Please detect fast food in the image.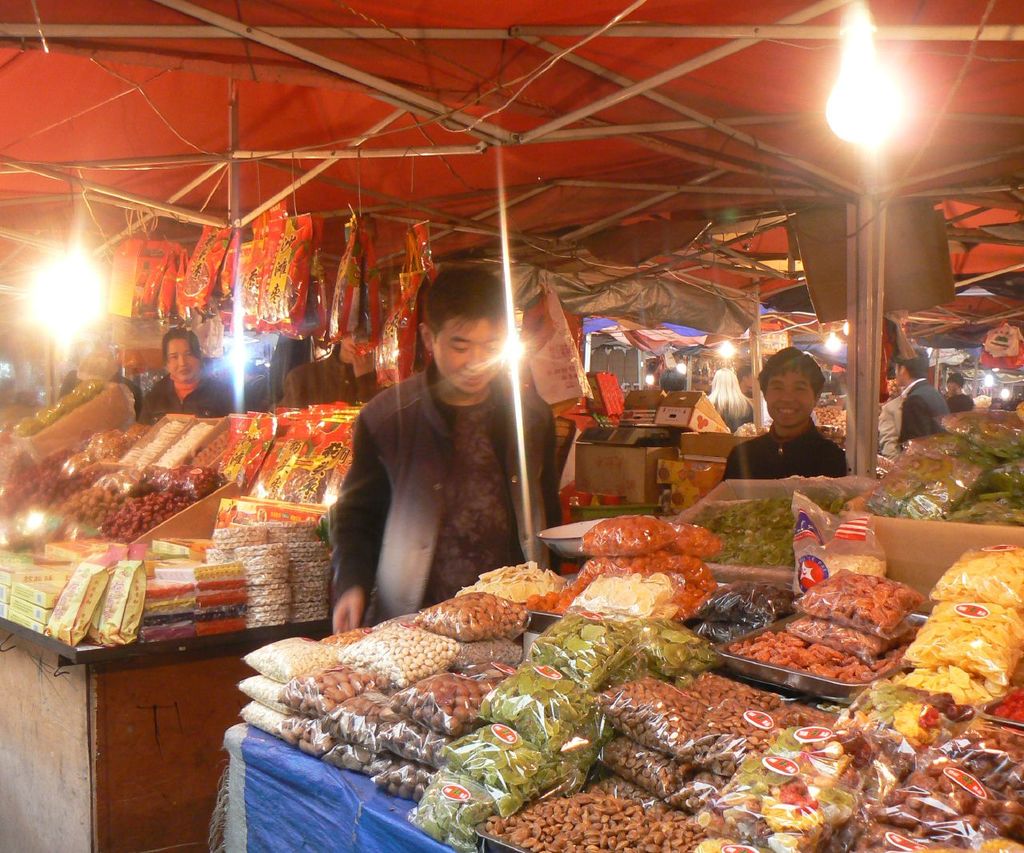
595/617/716/697.
